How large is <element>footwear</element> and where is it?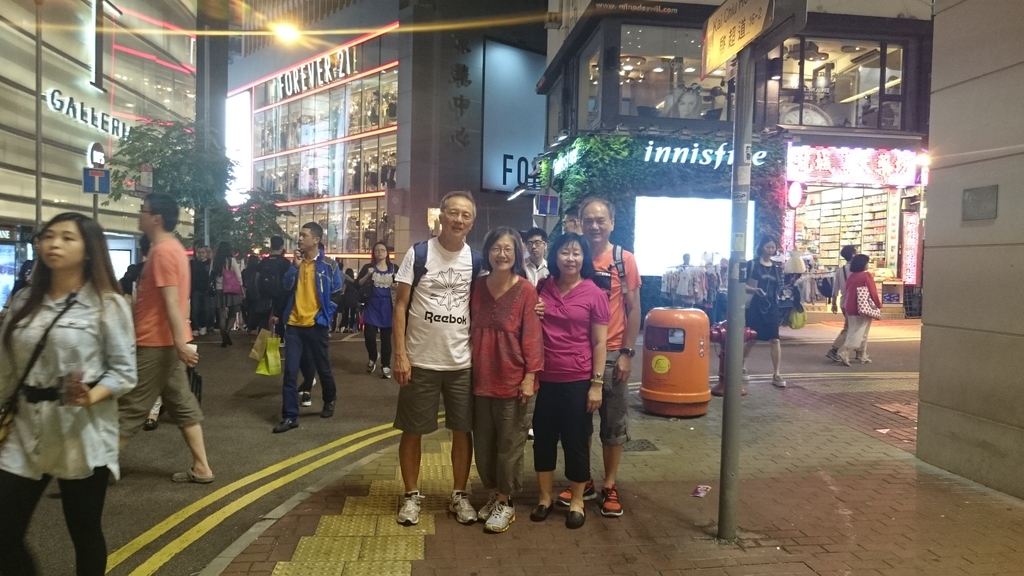
Bounding box: [486, 503, 516, 532].
